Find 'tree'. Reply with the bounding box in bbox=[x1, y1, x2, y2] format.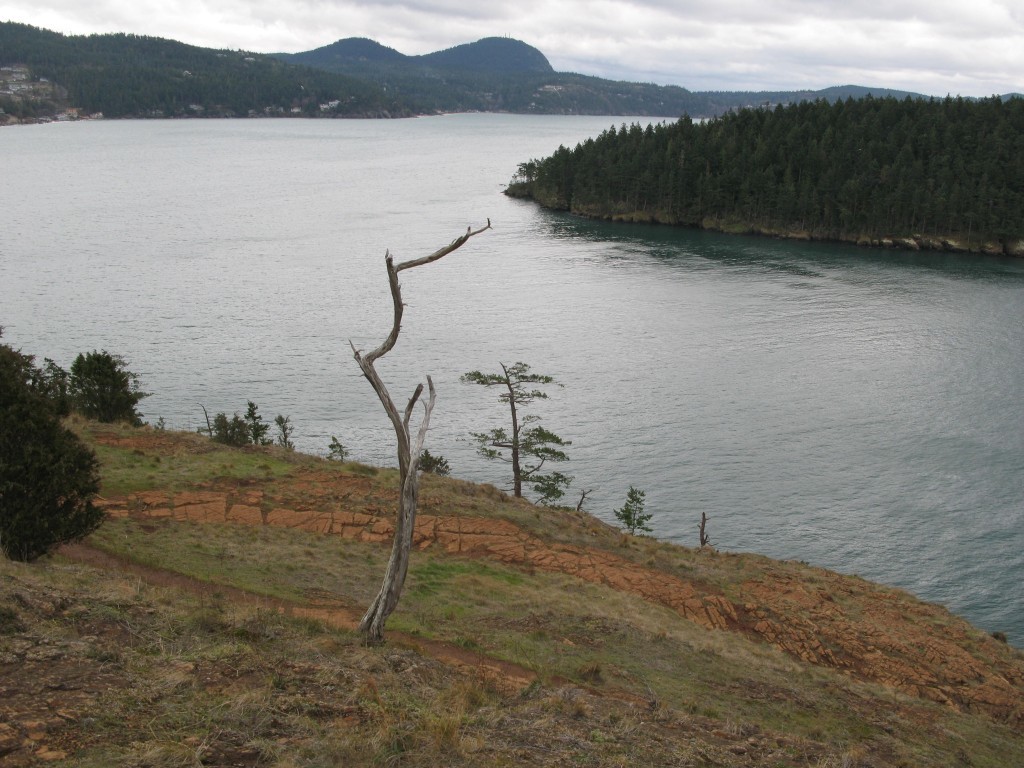
bbox=[72, 342, 143, 419].
